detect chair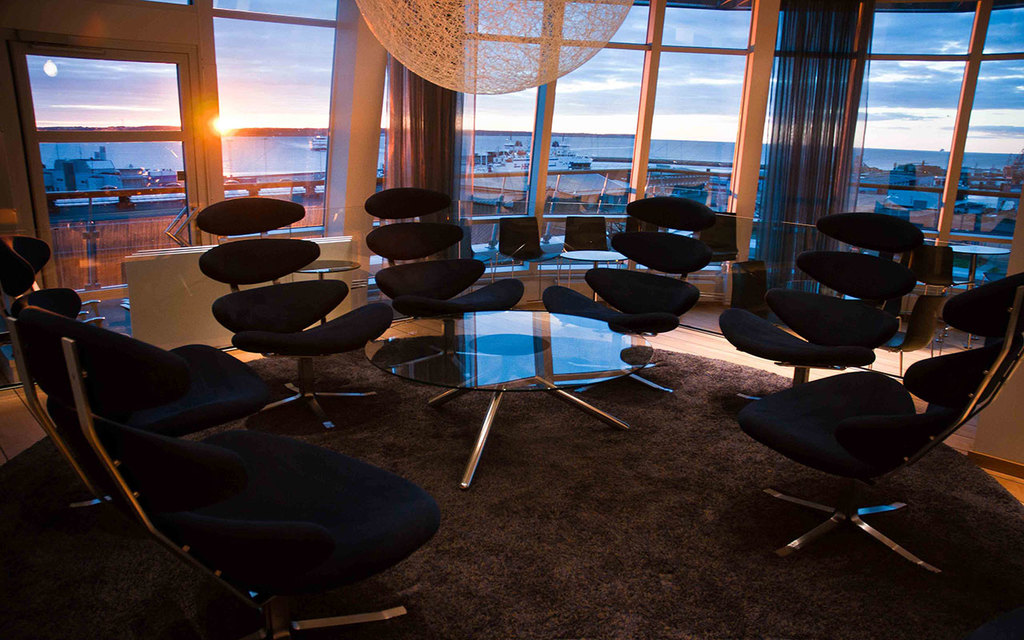
locate(6, 300, 446, 639)
